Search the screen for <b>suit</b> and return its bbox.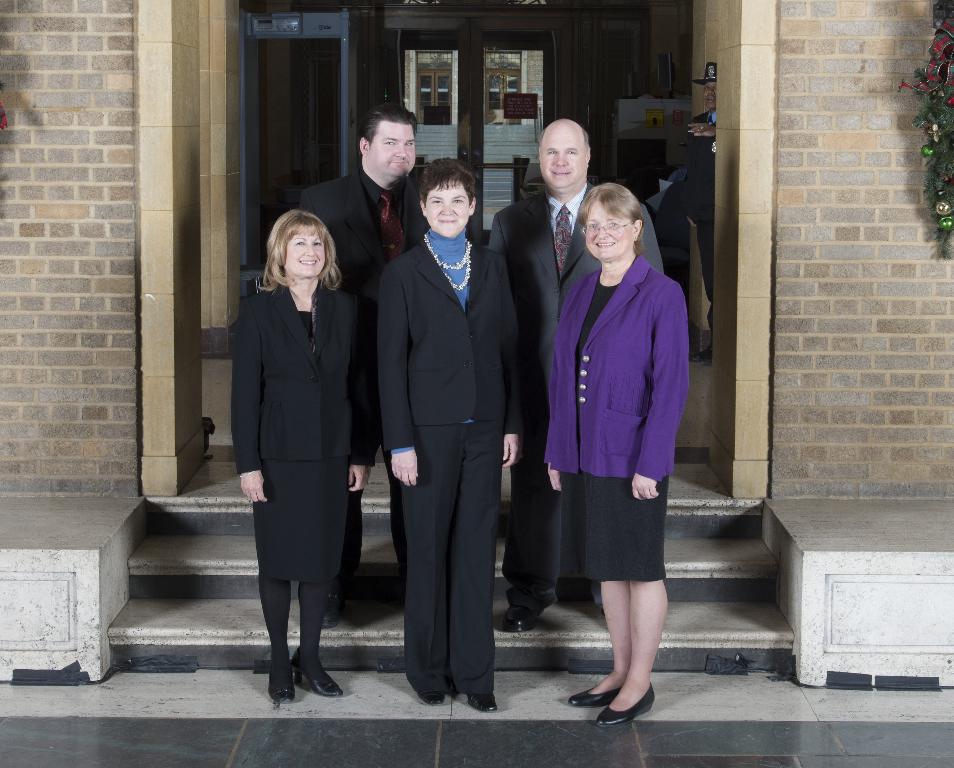
Found: [234,278,353,467].
